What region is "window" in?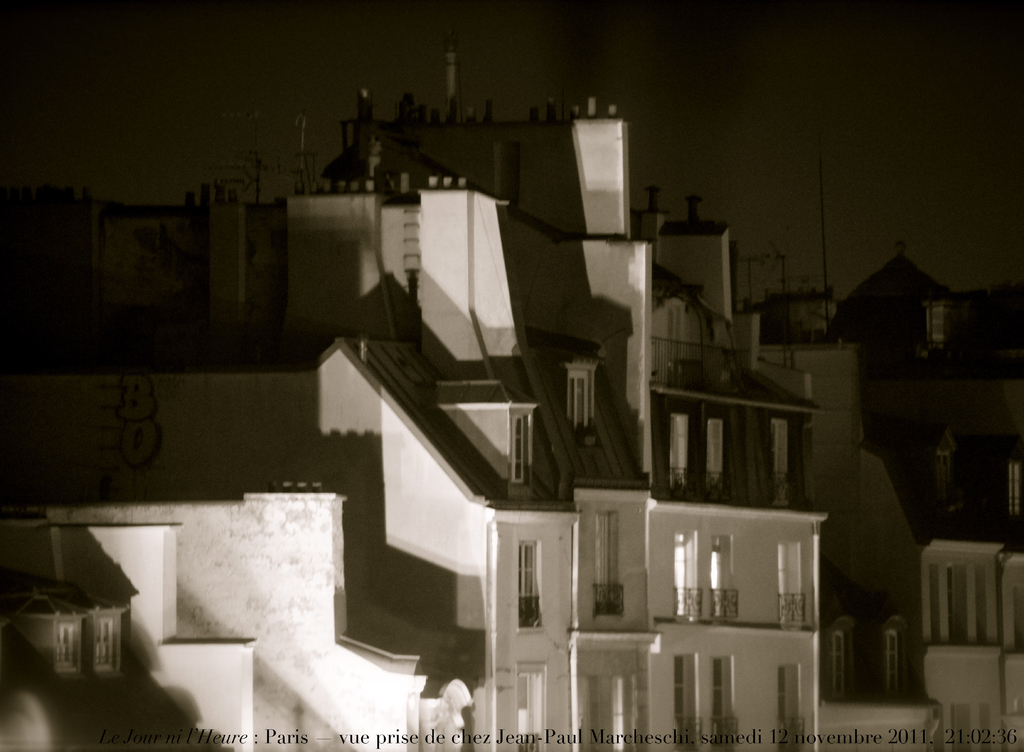
[x1=95, y1=618, x2=120, y2=674].
